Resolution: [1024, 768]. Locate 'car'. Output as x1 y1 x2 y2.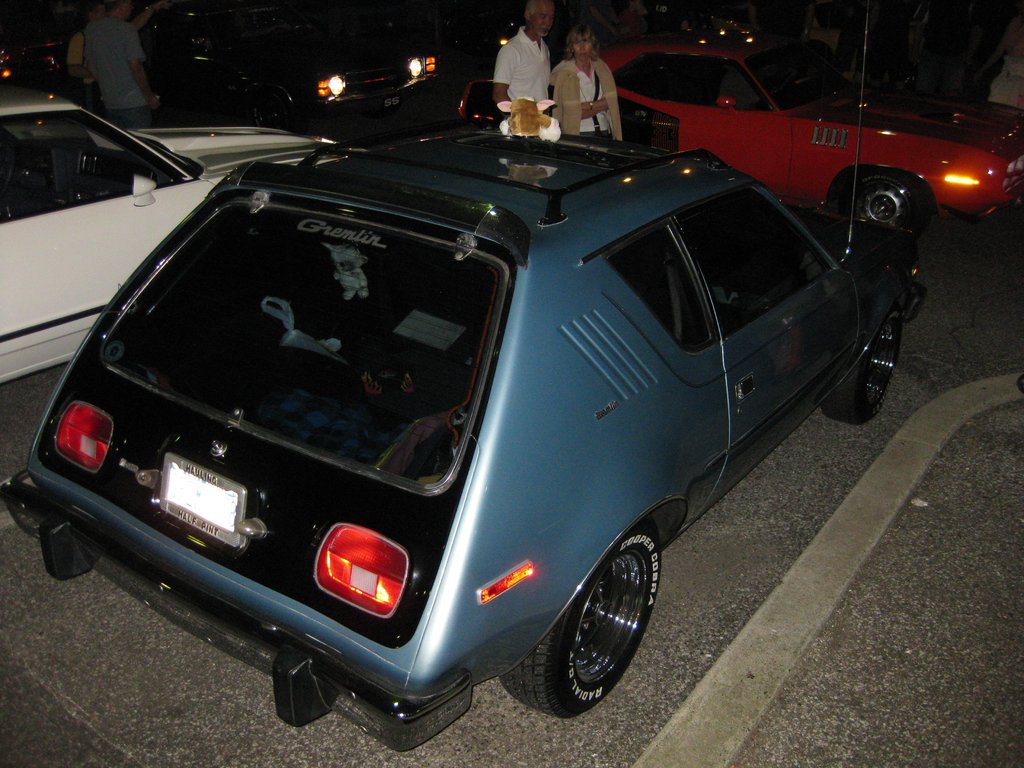
0 81 332 390.
